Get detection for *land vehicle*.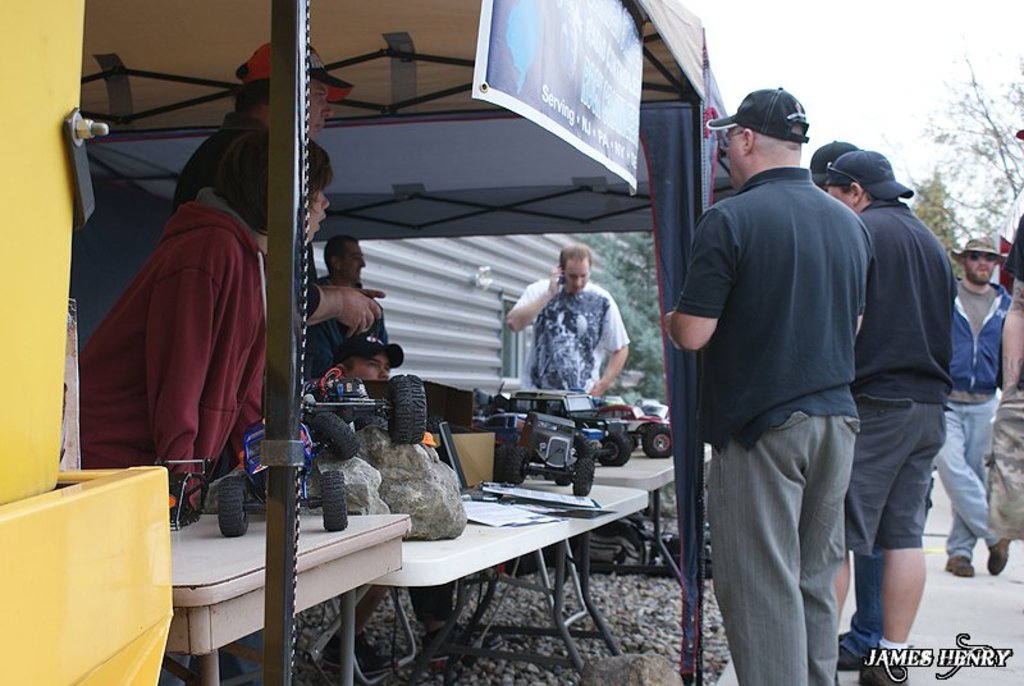
Detection: [494,413,598,491].
